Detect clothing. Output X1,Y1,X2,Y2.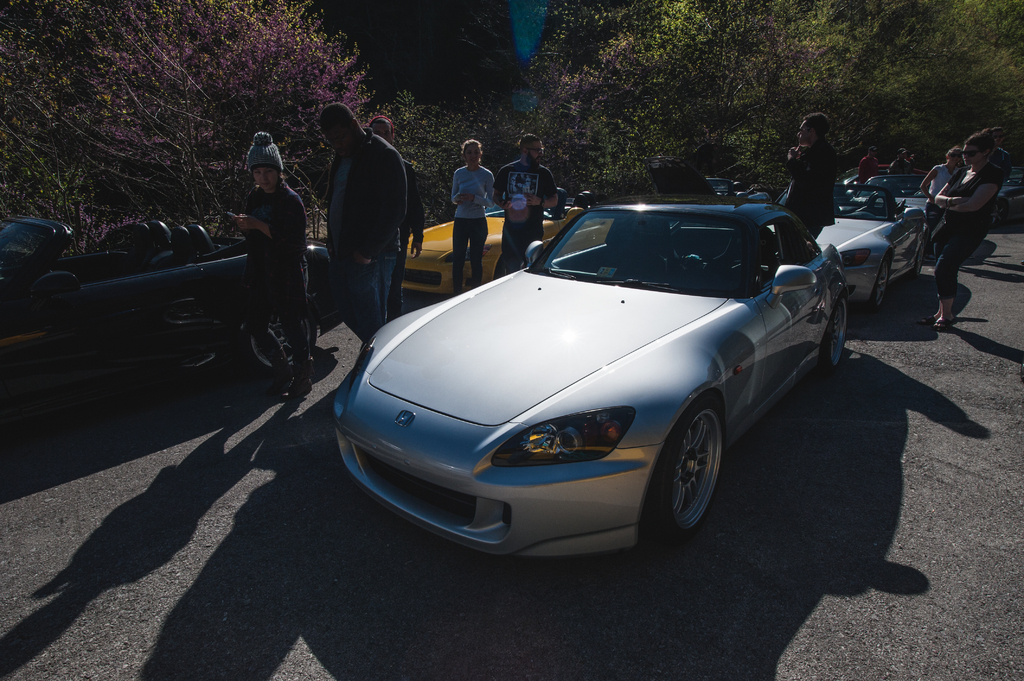
924,158,956,203.
